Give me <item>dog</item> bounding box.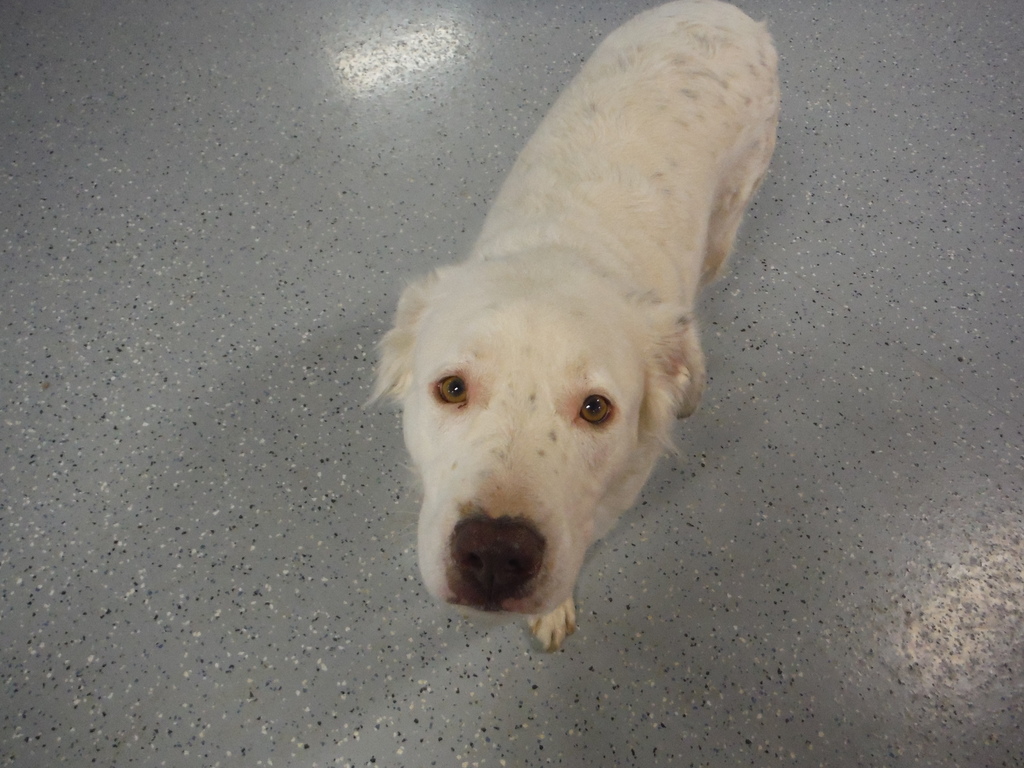
(x1=362, y1=0, x2=781, y2=654).
